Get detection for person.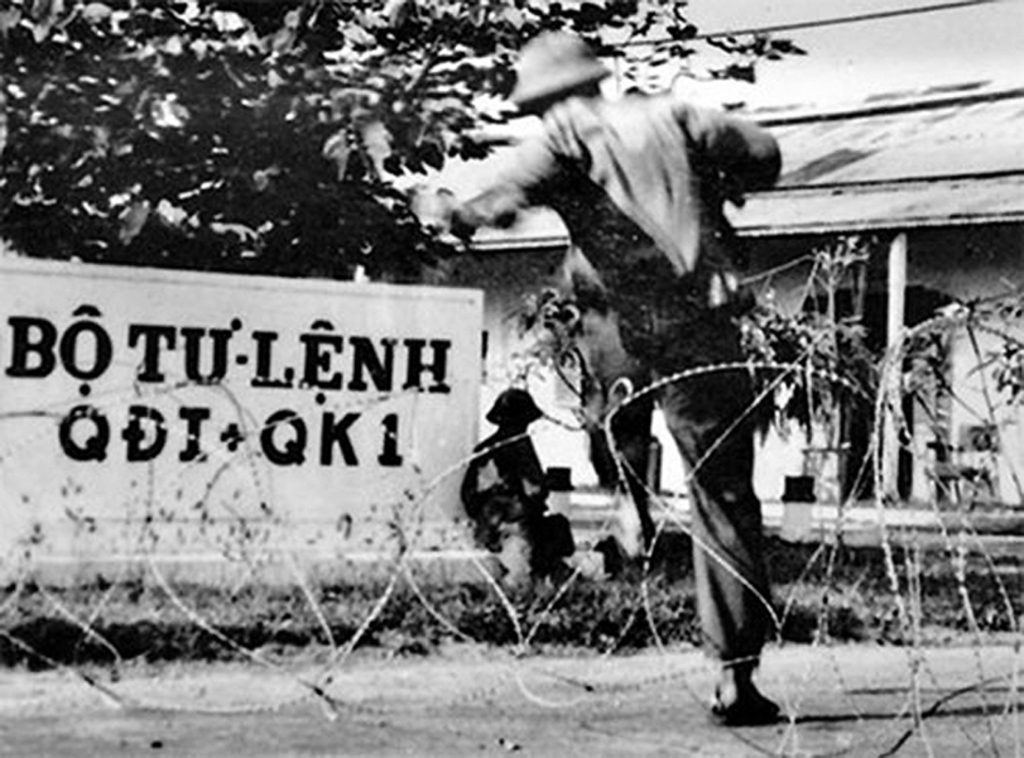
Detection: [x1=405, y1=35, x2=774, y2=730].
